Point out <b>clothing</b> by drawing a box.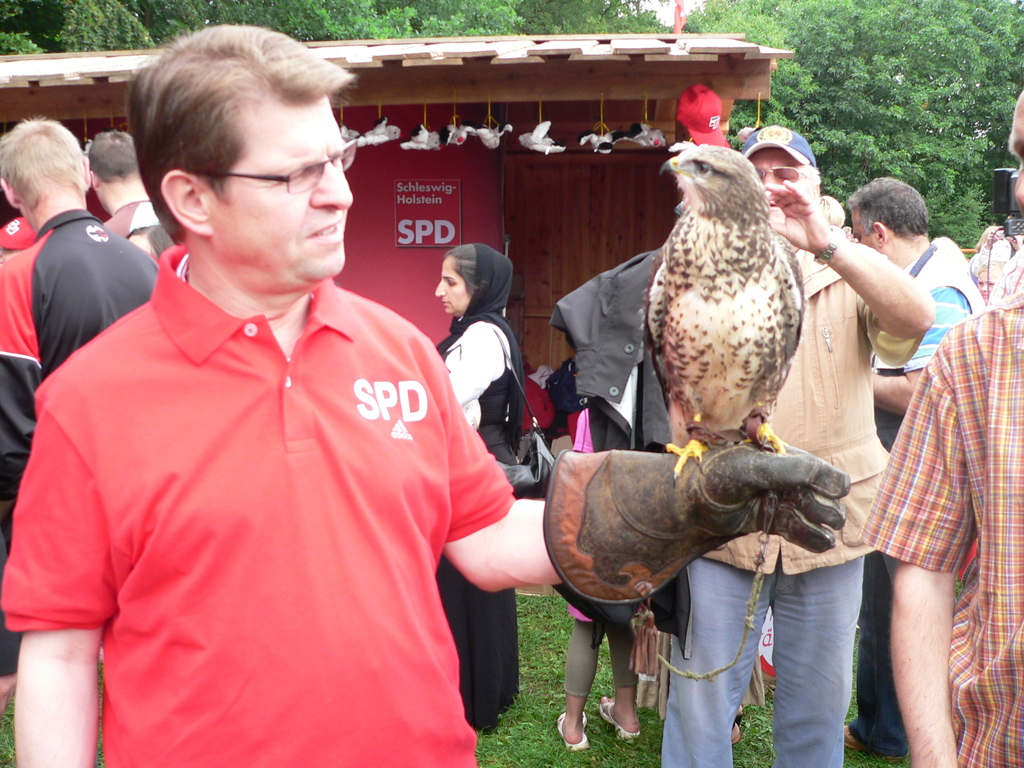
[104, 204, 173, 262].
